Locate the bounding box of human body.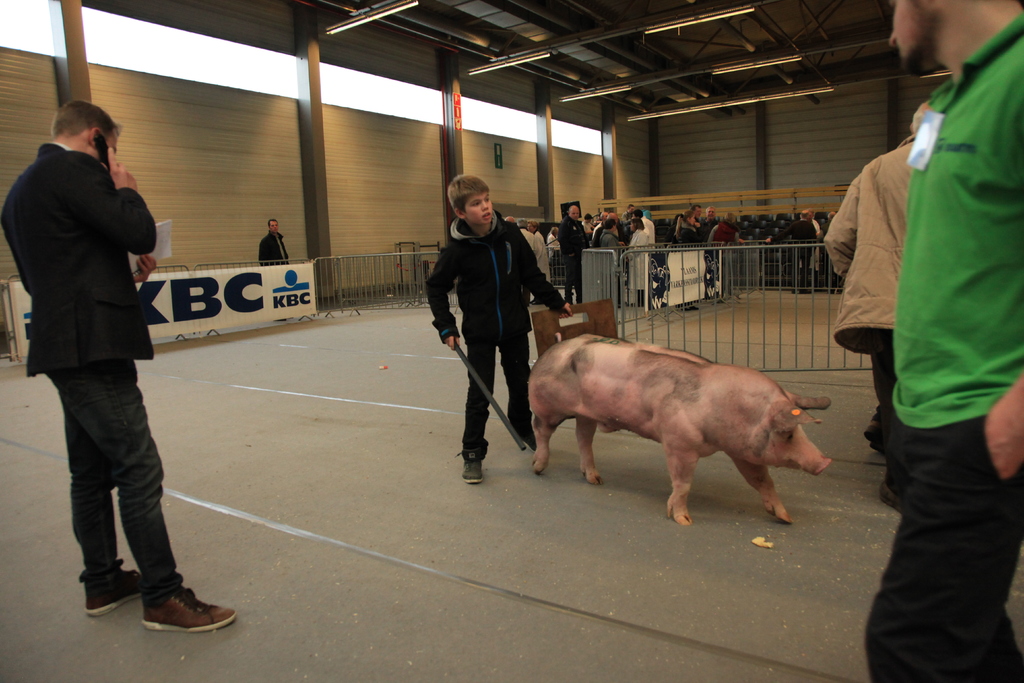
Bounding box: 767:211:816:293.
